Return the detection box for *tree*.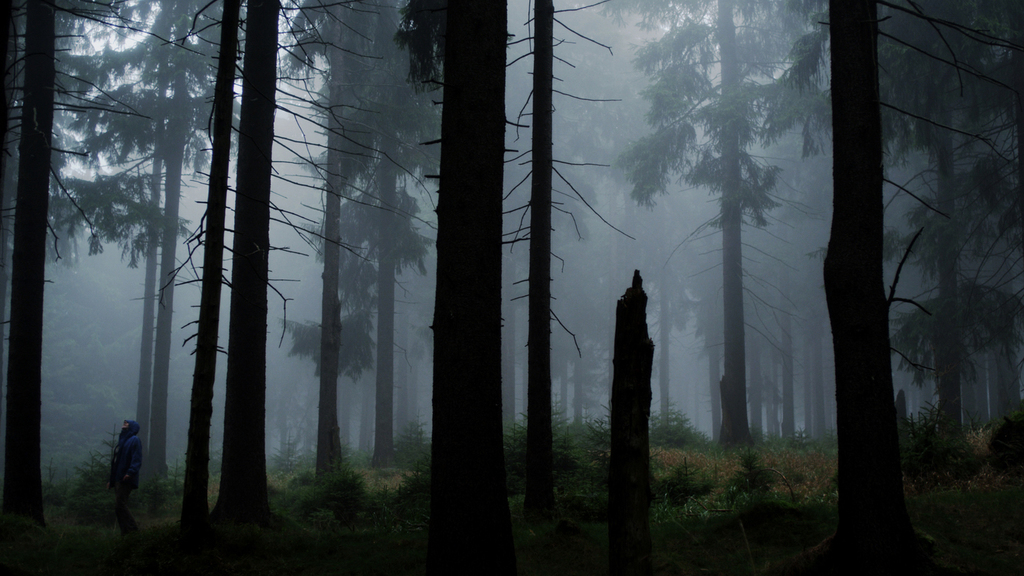
(0,0,151,575).
